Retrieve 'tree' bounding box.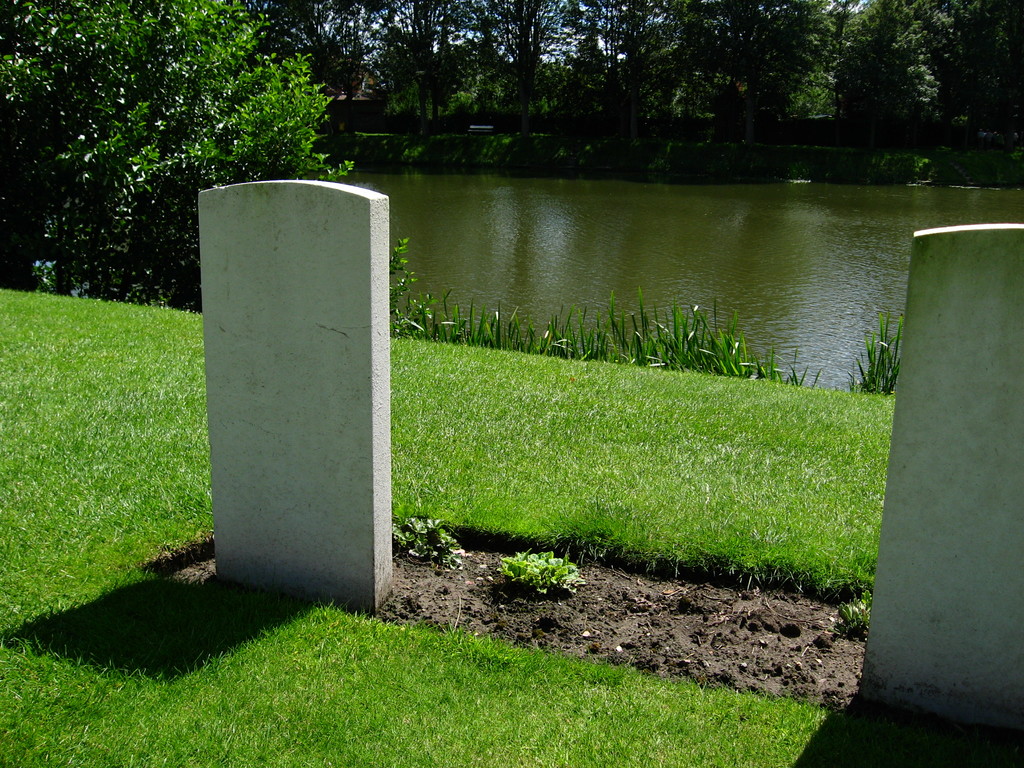
Bounding box: detection(0, 0, 356, 316).
